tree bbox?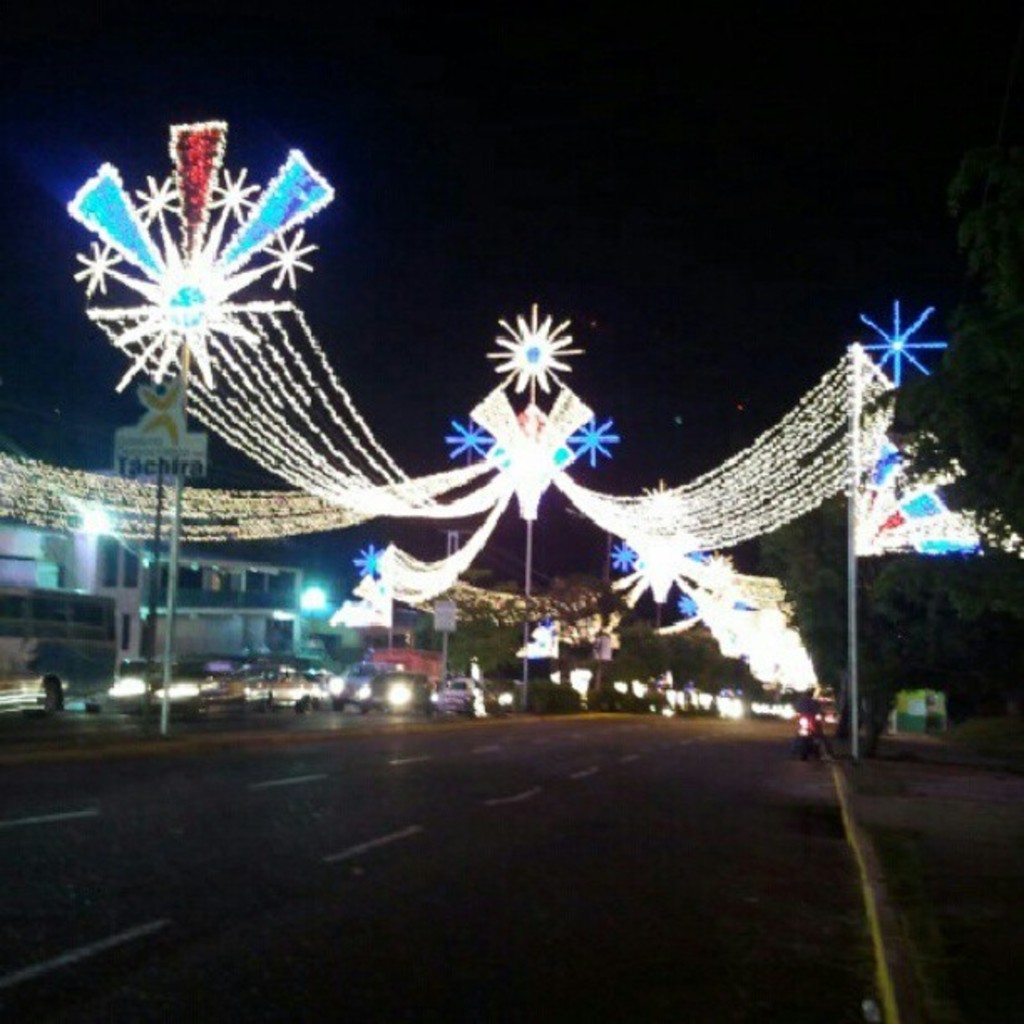
x1=843 y1=552 x2=1022 y2=763
